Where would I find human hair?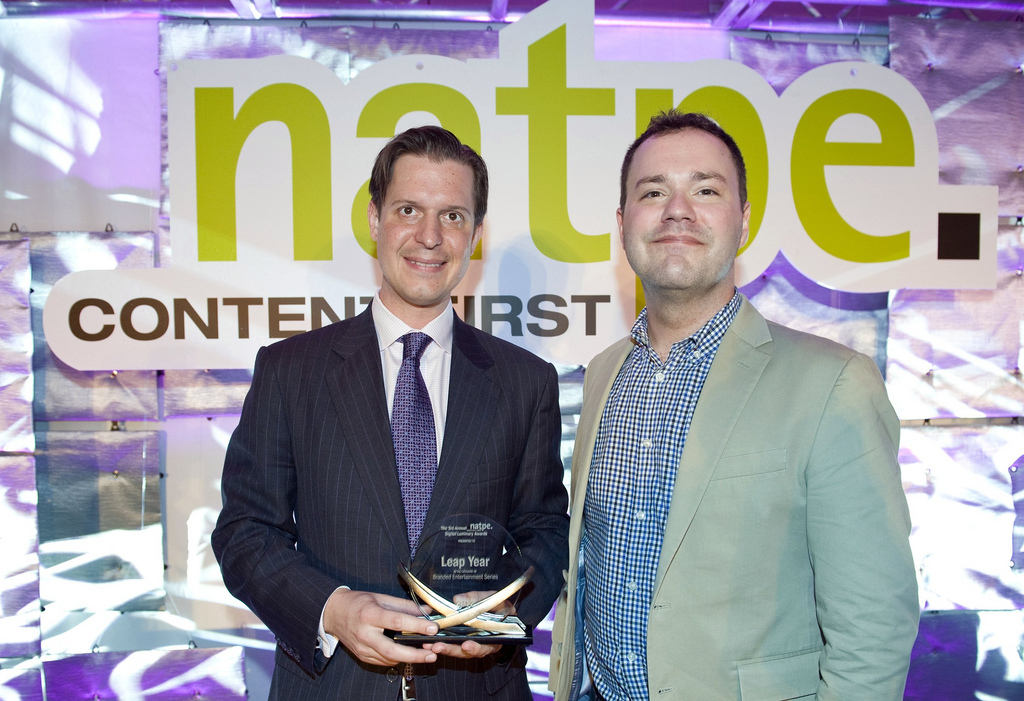
At 619/111/747/209.
